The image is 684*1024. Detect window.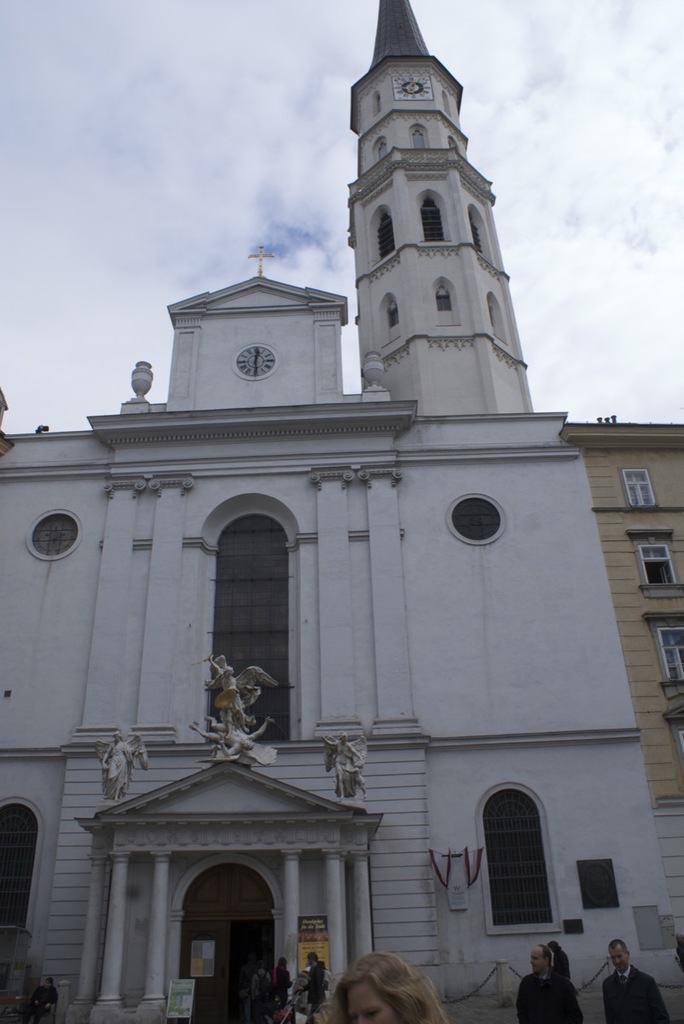
Detection: (left=612, top=464, right=664, bottom=502).
